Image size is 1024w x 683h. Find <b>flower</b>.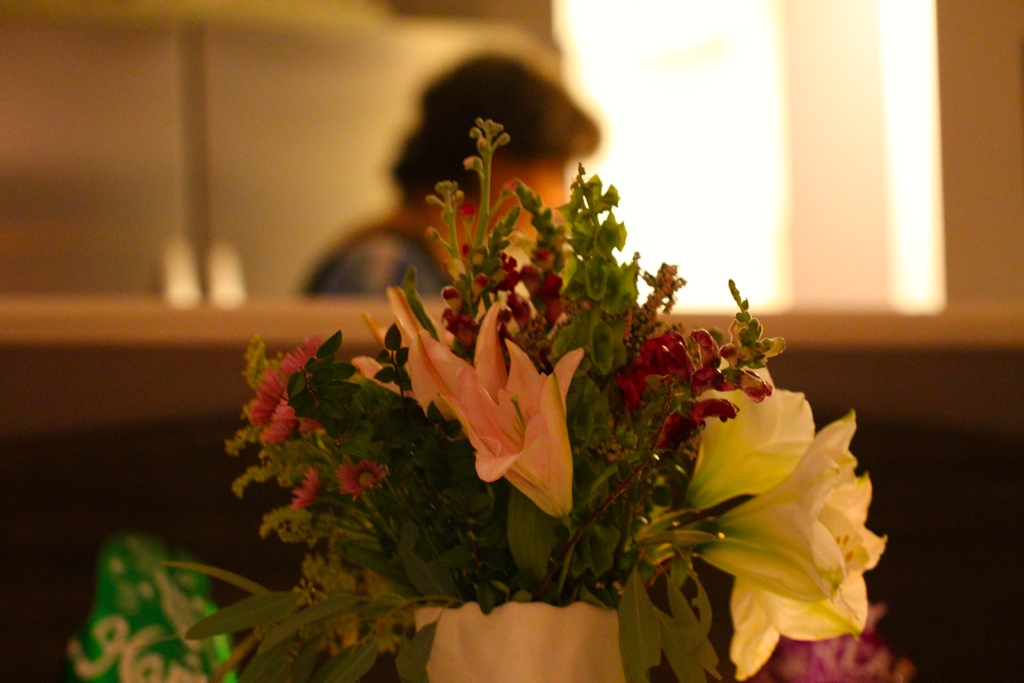
(344, 462, 383, 491).
